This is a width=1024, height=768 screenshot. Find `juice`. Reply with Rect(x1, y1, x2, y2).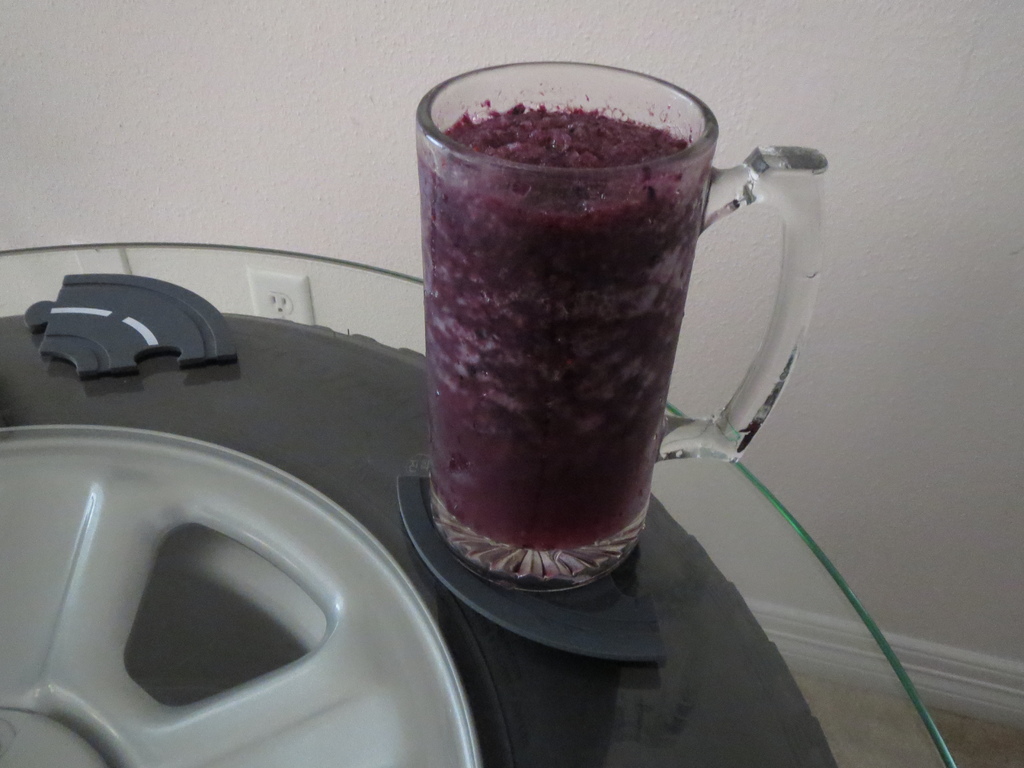
Rect(408, 110, 727, 557).
